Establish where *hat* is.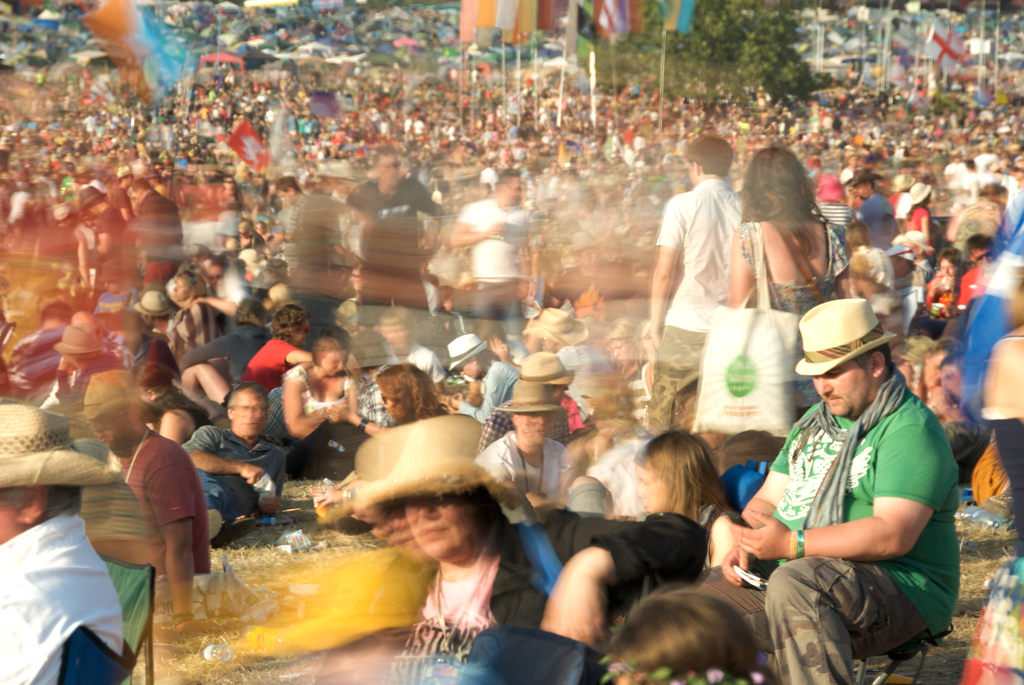
Established at <region>568, 230, 595, 254</region>.
